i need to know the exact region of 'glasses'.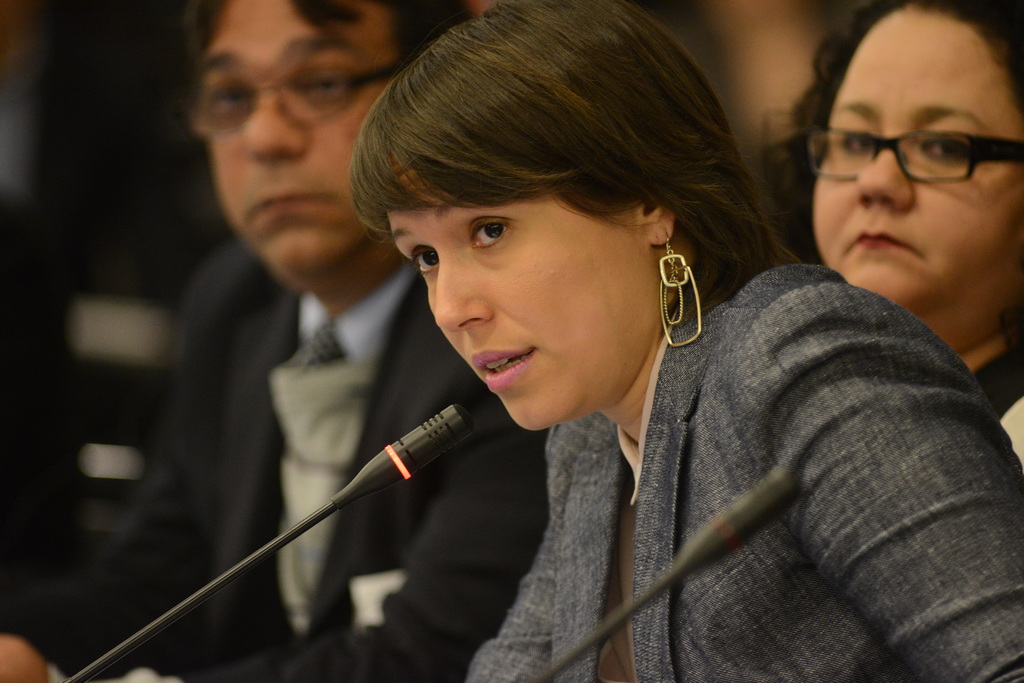
Region: (x1=182, y1=60, x2=401, y2=134).
